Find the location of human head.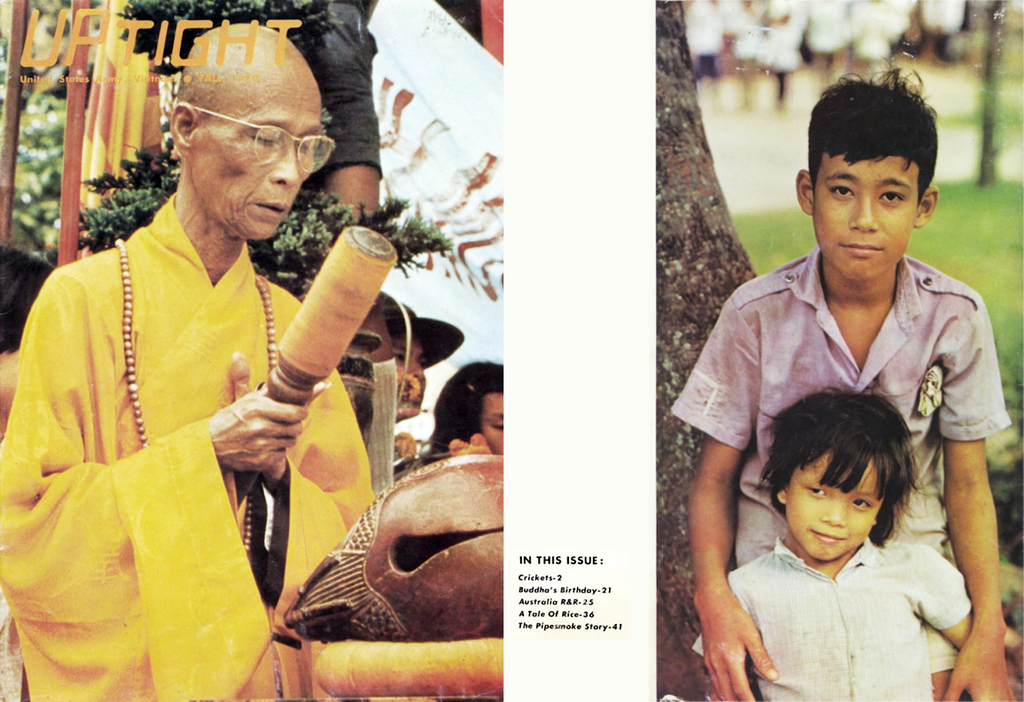
Location: pyautogui.locateOnScreen(170, 20, 322, 241).
